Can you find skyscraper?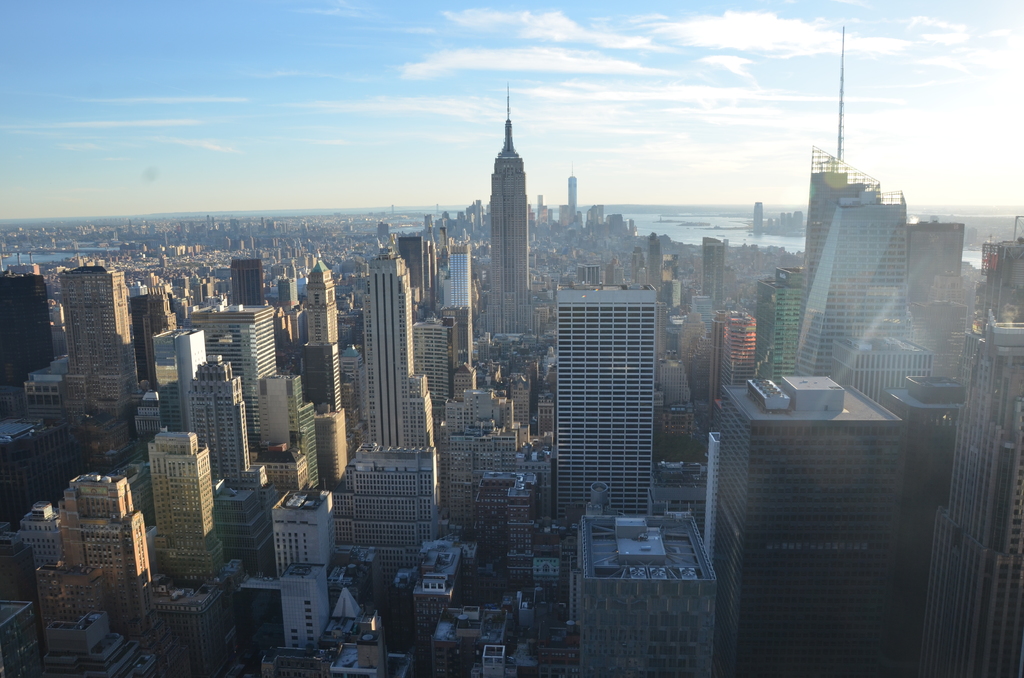
Yes, bounding box: [649, 236, 662, 288].
